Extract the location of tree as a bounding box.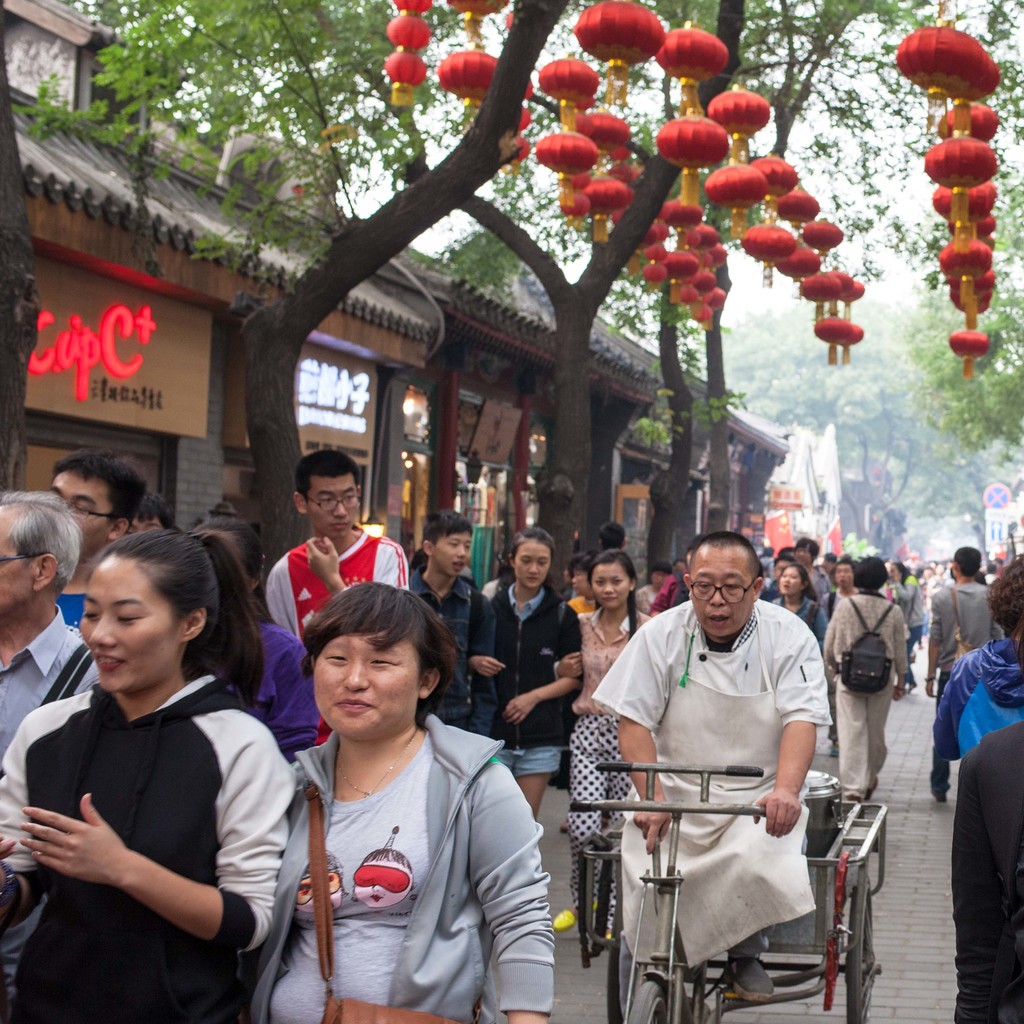
299/0/760/561.
